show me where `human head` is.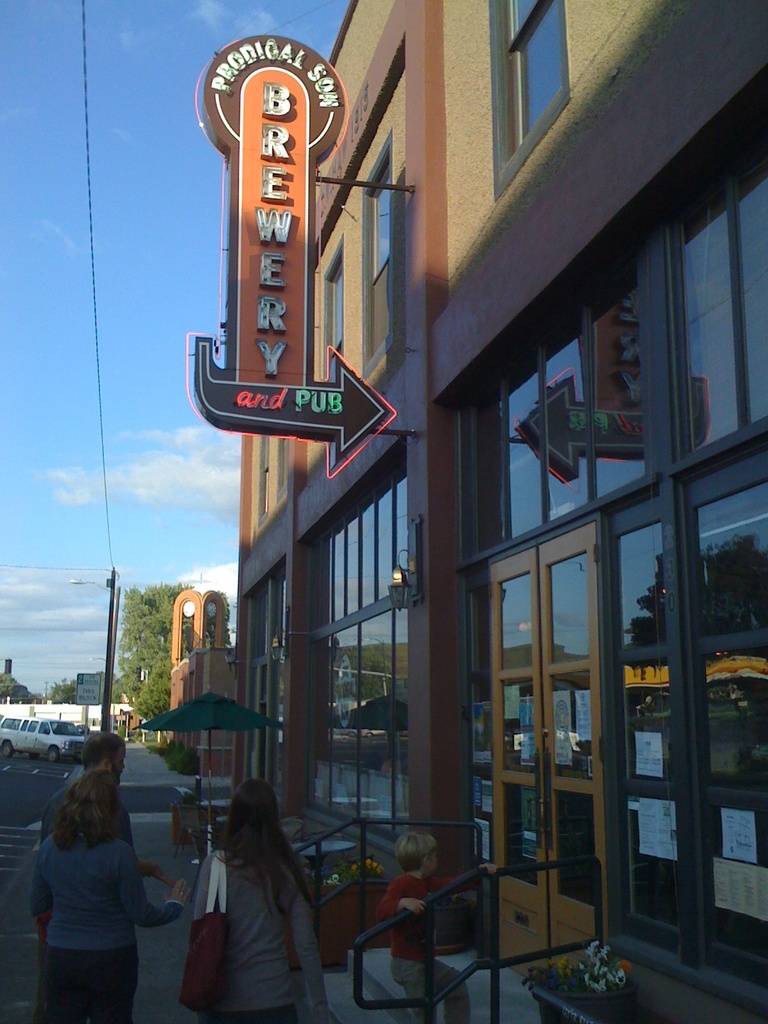
`human head` is at x1=397, y1=830, x2=442, y2=881.
